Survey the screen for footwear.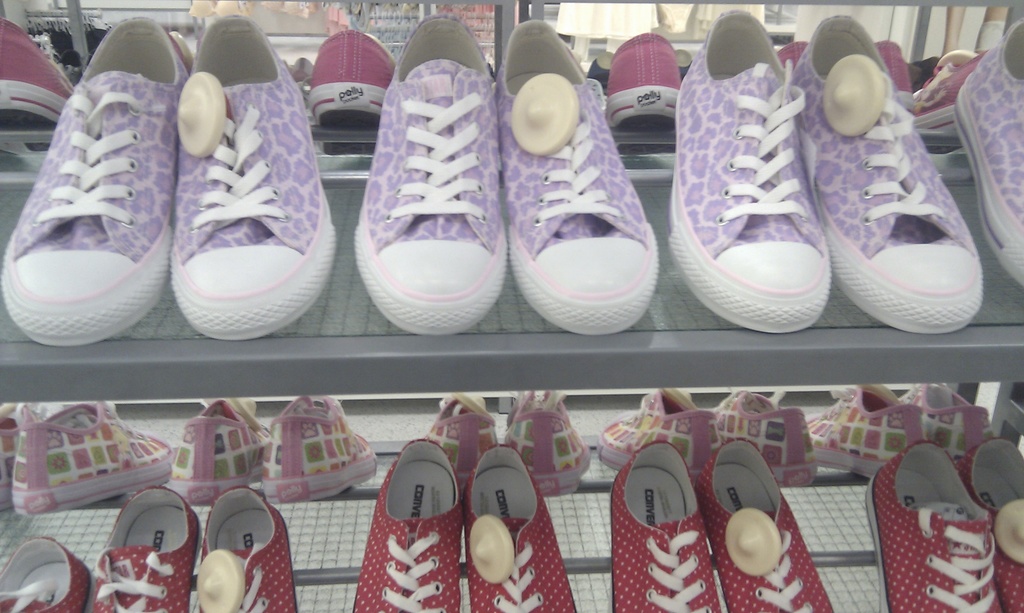
Survey found: <box>177,397,269,507</box>.
